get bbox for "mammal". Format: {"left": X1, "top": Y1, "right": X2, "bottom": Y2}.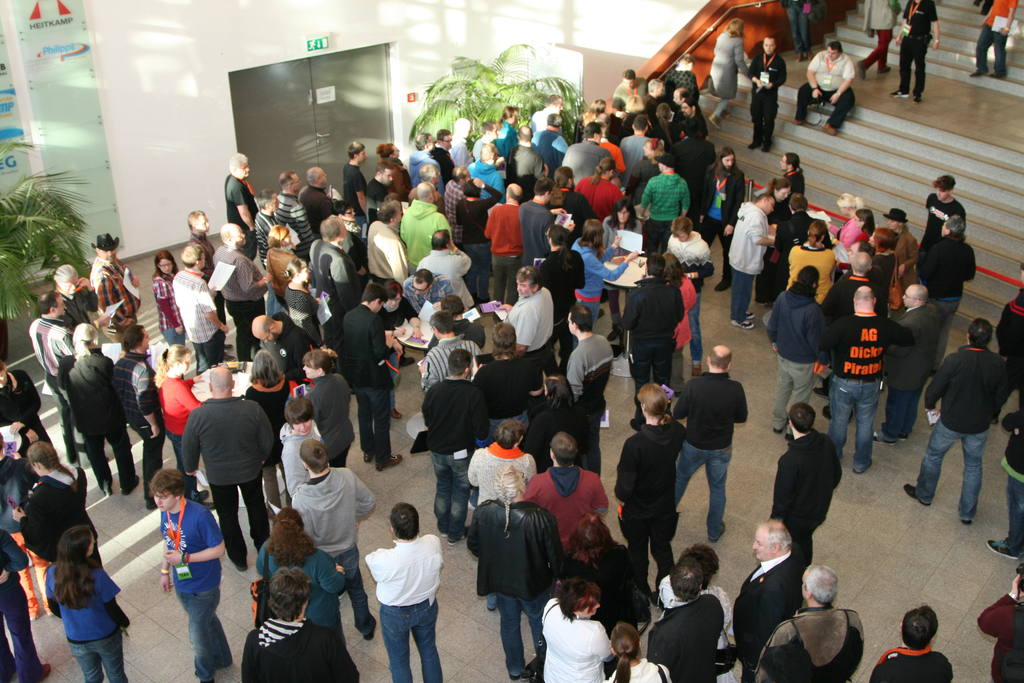
{"left": 778, "top": 399, "right": 846, "bottom": 566}.
